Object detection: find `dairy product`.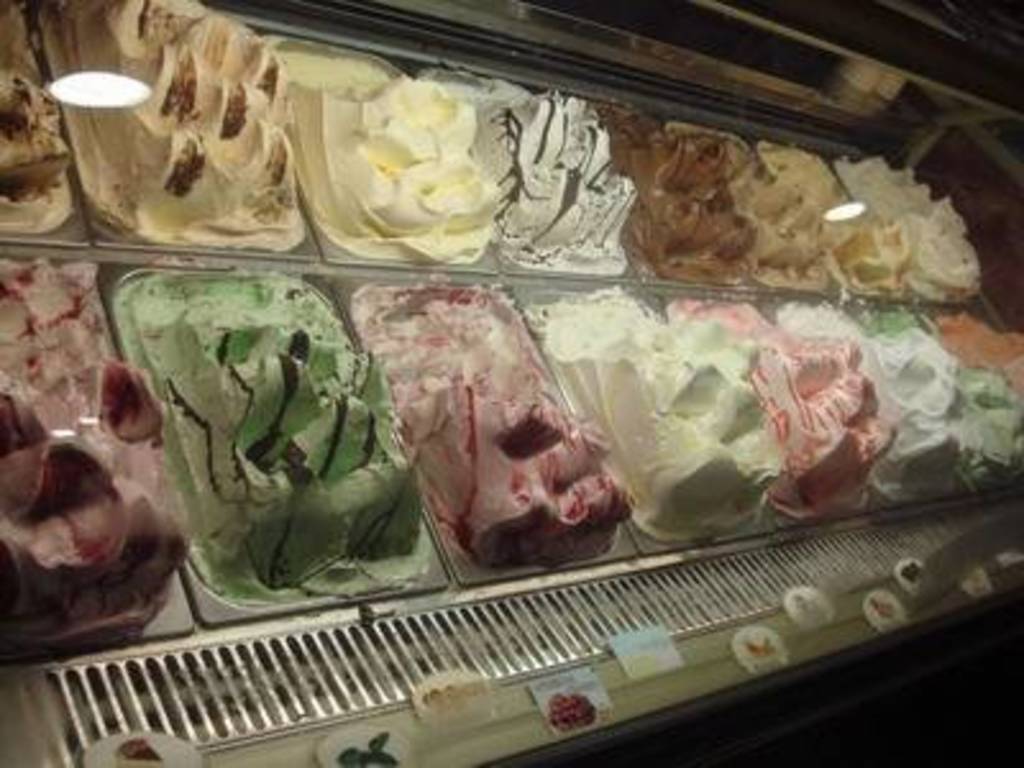
{"x1": 0, "y1": 246, "x2": 195, "y2": 658}.
